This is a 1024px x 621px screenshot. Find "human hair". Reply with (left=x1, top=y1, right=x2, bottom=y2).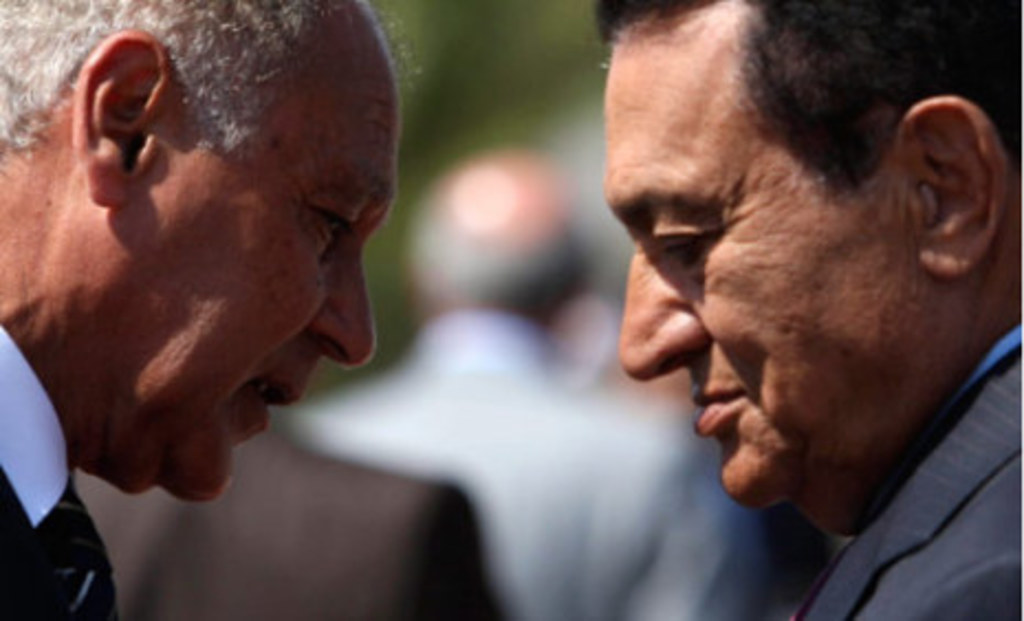
(left=592, top=0, right=1022, bottom=203).
